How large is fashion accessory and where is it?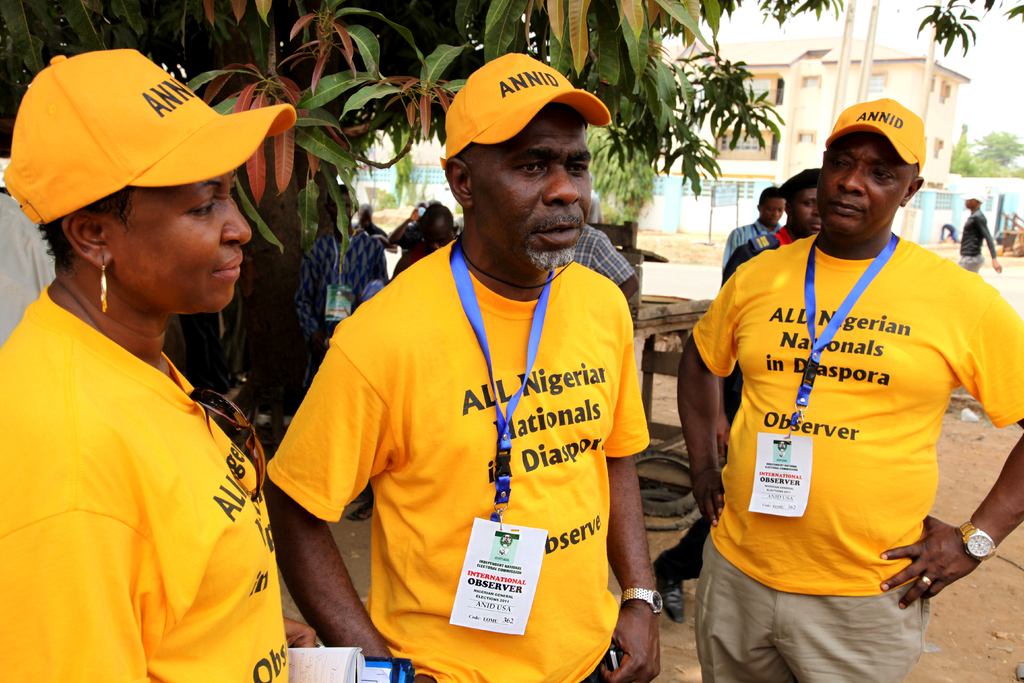
Bounding box: (823,99,924,174).
